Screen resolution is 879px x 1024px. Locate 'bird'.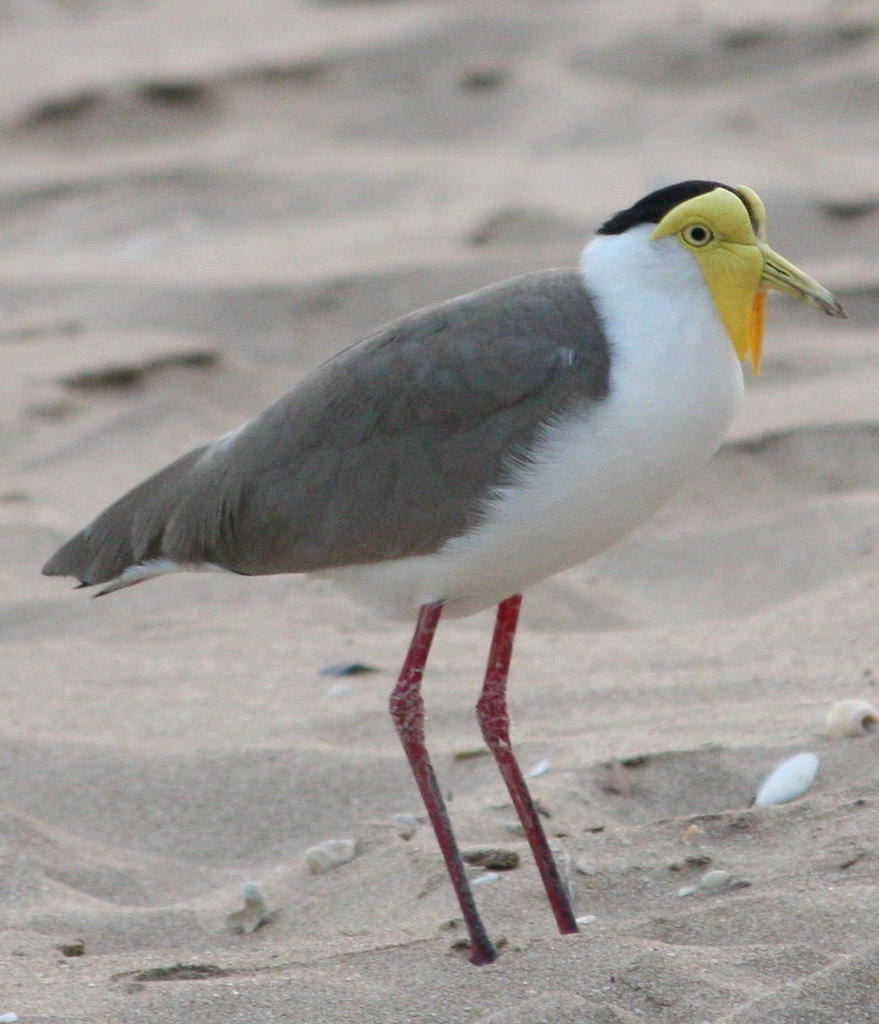
box=[28, 180, 864, 978].
